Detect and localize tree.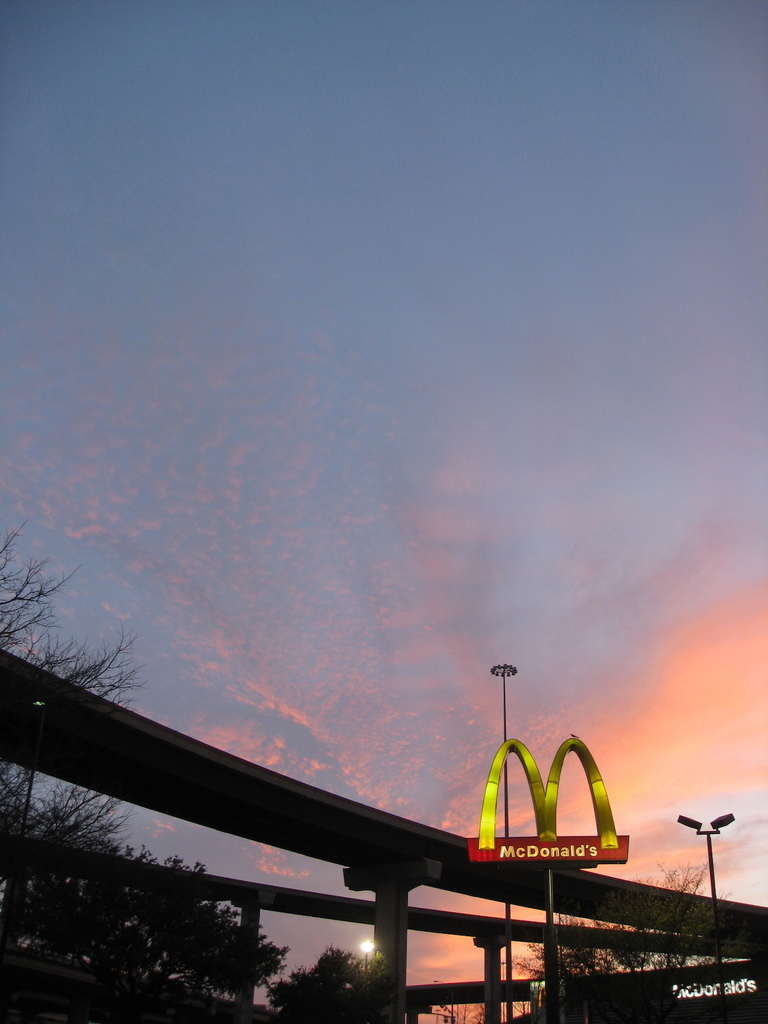
Localized at bbox(0, 554, 291, 1023).
